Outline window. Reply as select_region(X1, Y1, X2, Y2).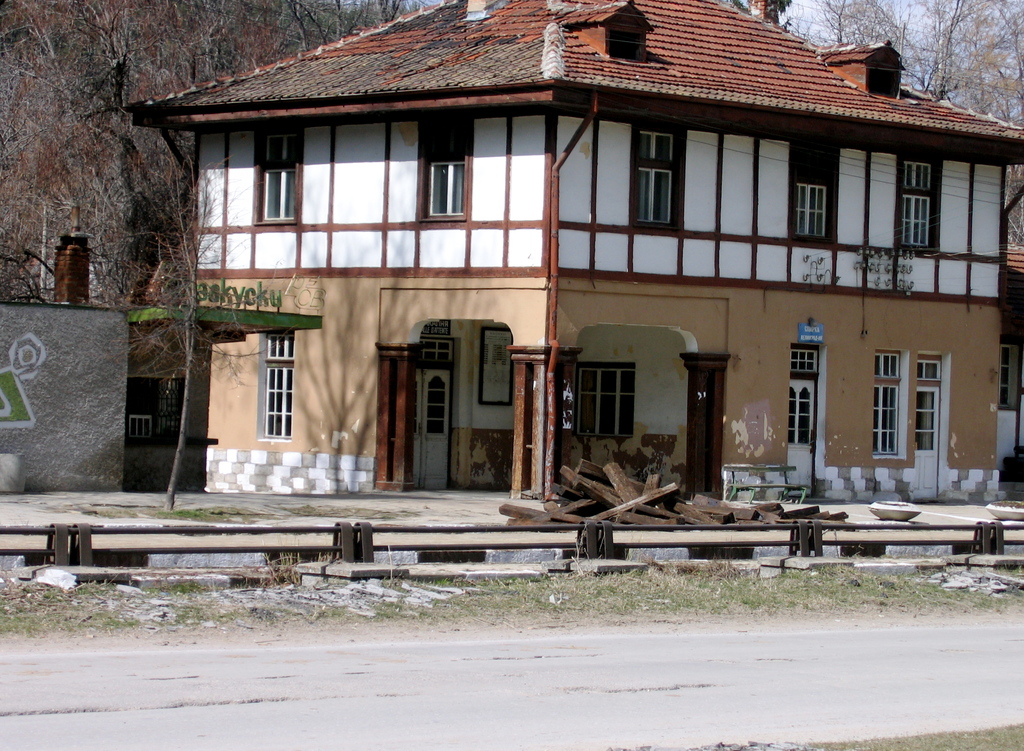
select_region(919, 363, 941, 378).
